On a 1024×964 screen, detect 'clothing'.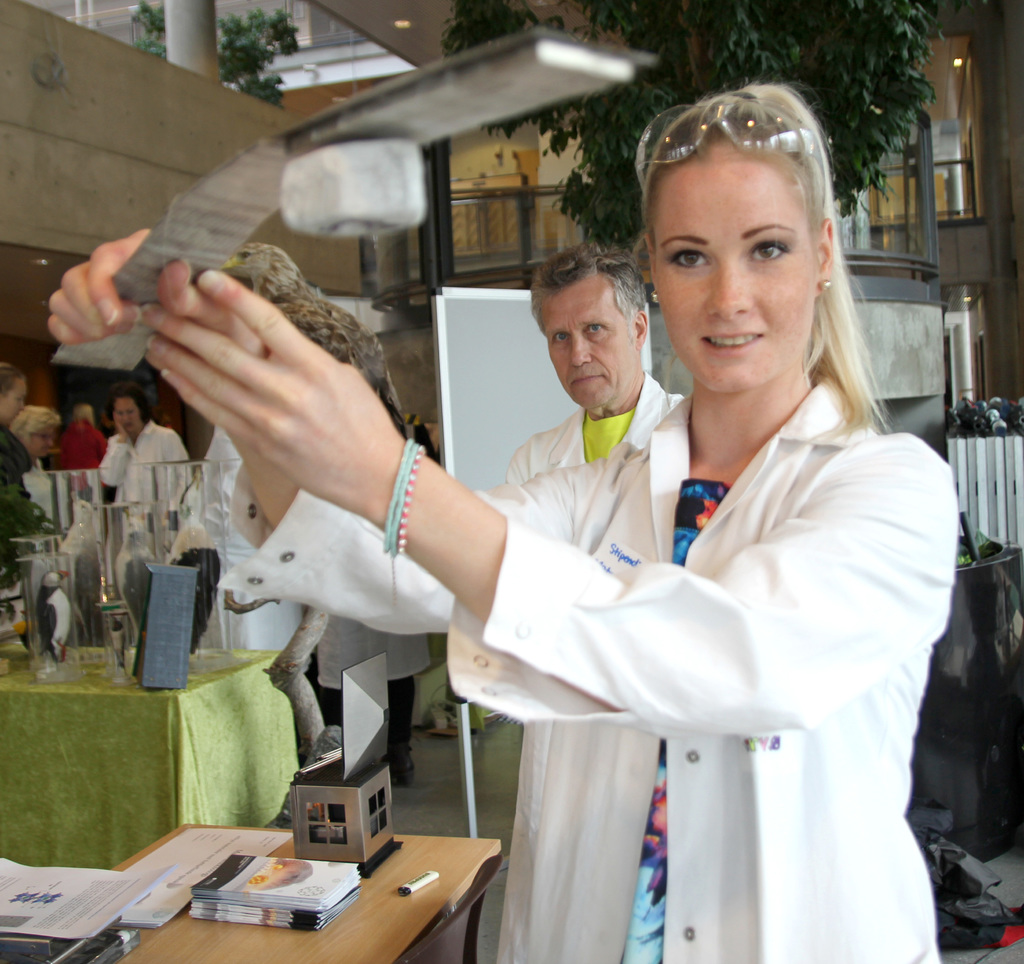
499:406:682:963.
